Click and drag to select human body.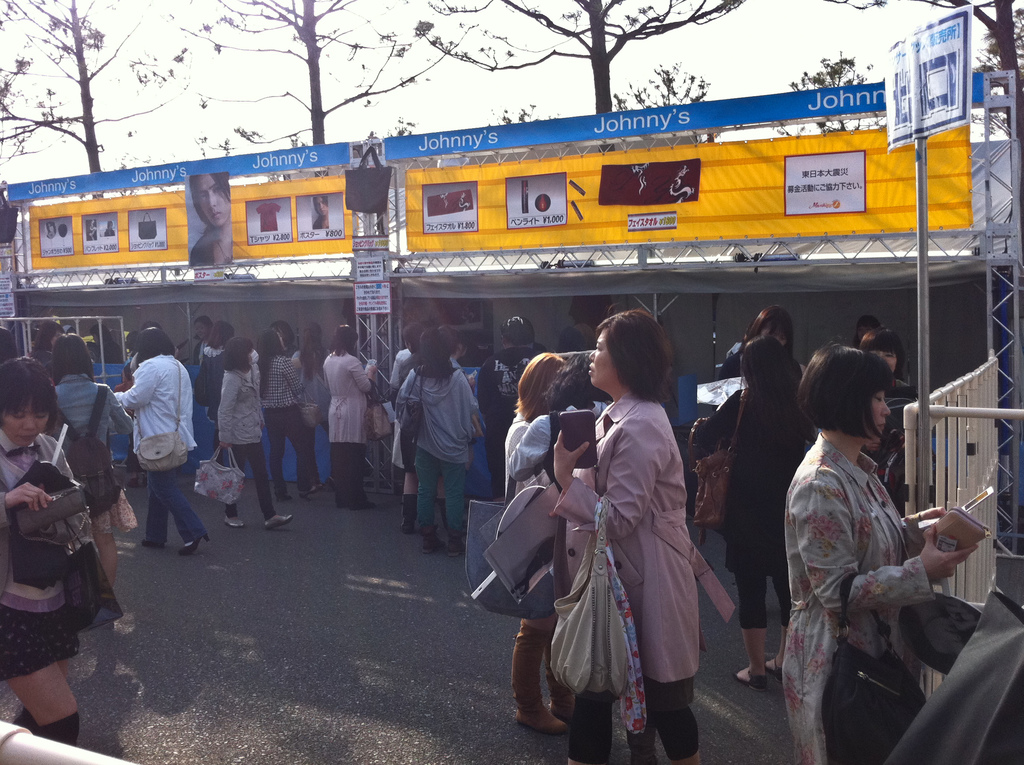
Selection: [26,322,59,364].
